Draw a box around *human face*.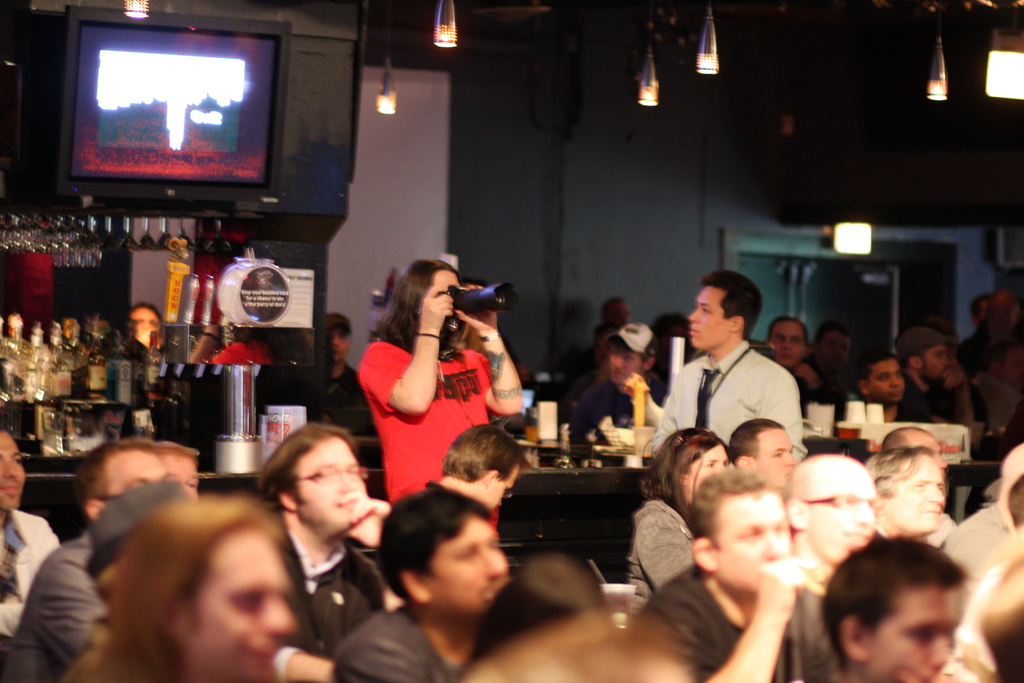
[113,447,166,498].
